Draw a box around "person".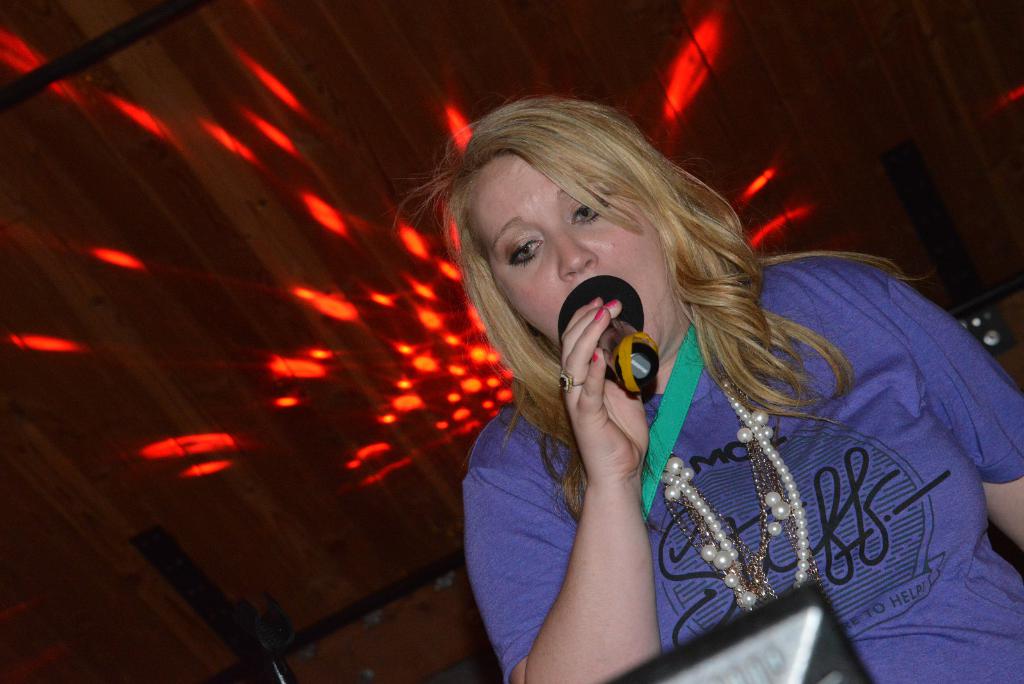
{"left": 402, "top": 94, "right": 1023, "bottom": 683}.
